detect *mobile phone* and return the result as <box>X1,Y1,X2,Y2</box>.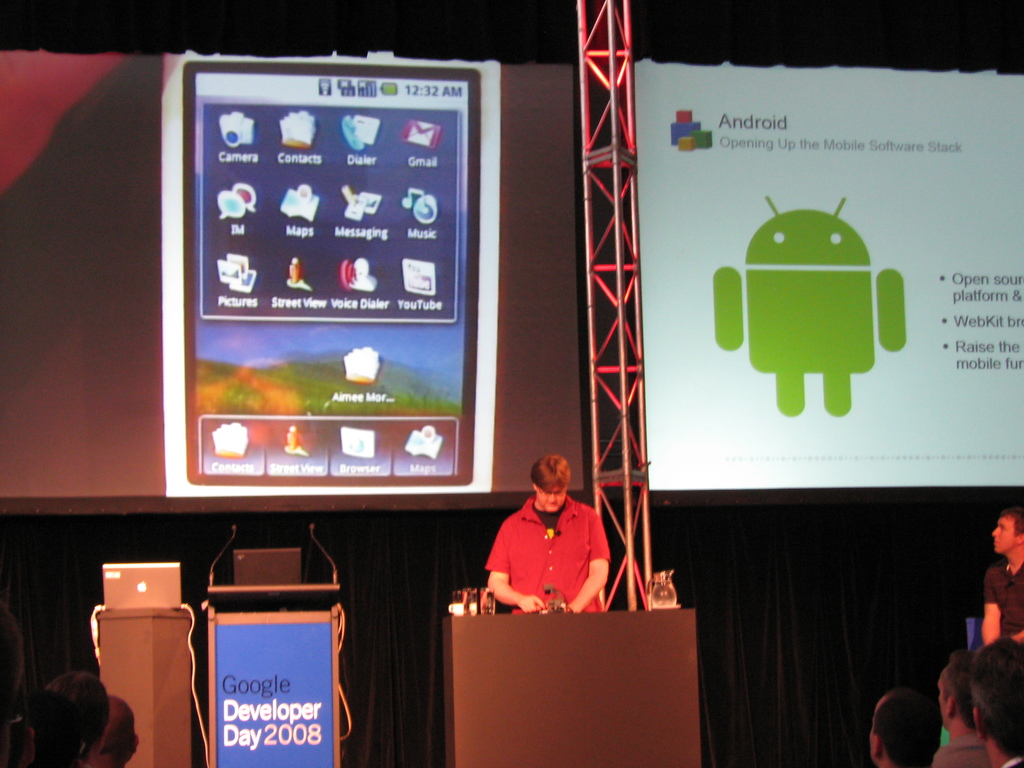
<box>182,60,476,488</box>.
